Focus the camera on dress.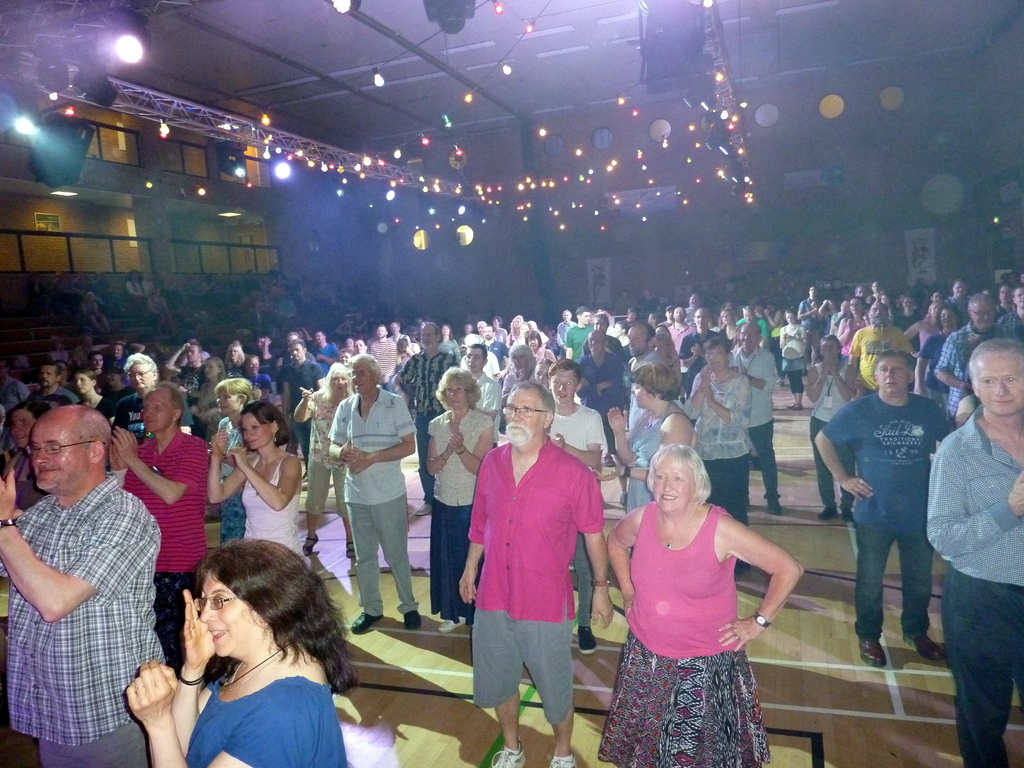
Focus region: {"left": 244, "top": 455, "right": 312, "bottom": 566}.
